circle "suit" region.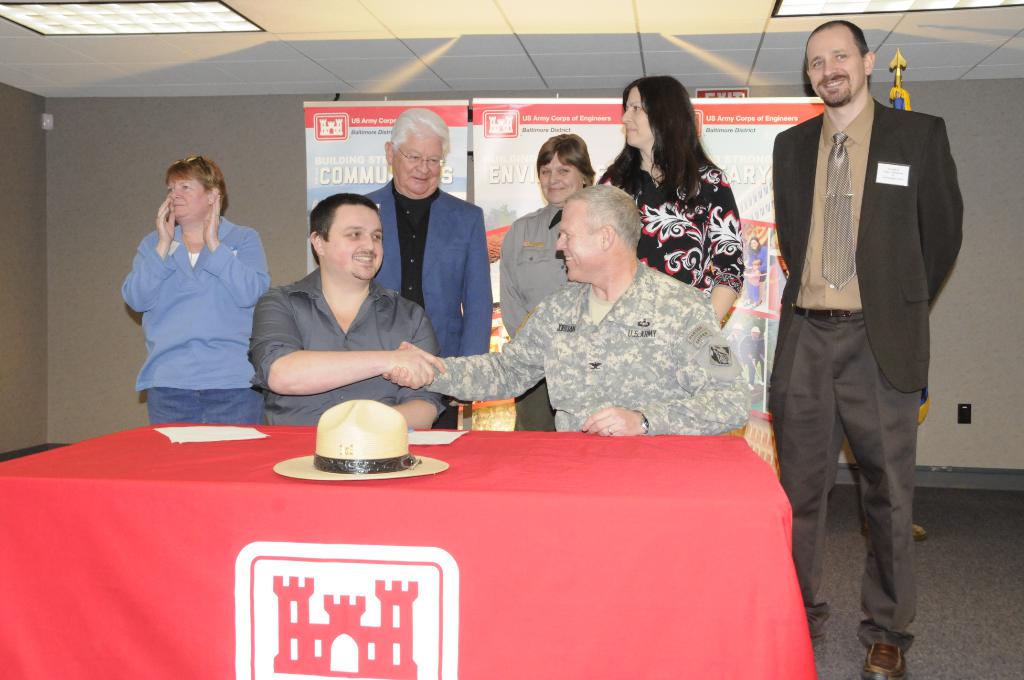
Region: (left=383, top=142, right=498, bottom=357).
